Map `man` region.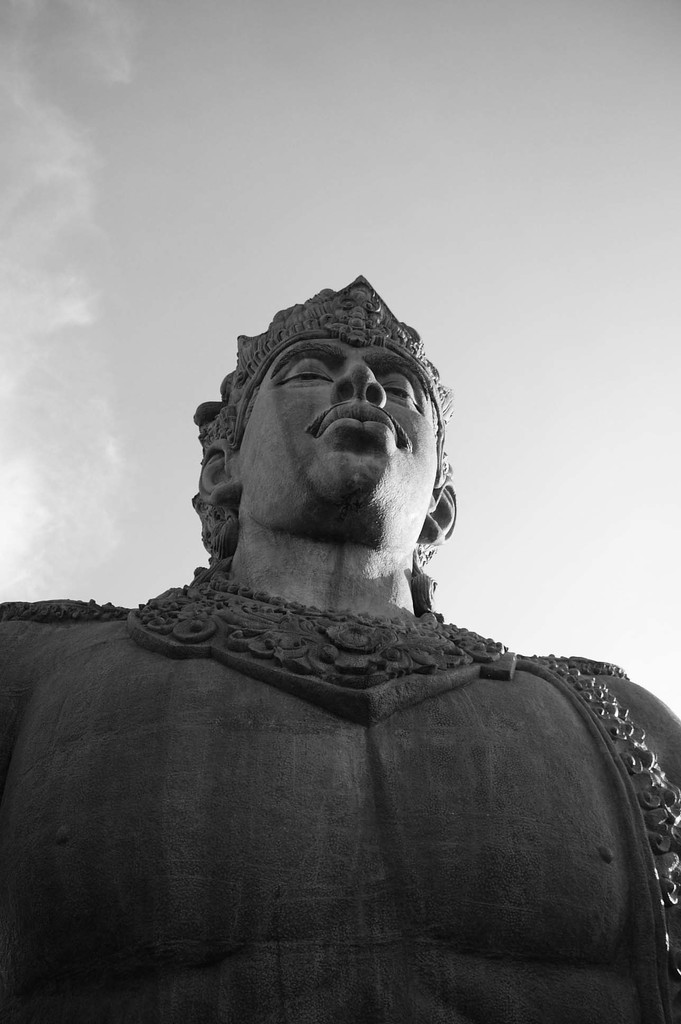
Mapped to crop(61, 248, 675, 1023).
